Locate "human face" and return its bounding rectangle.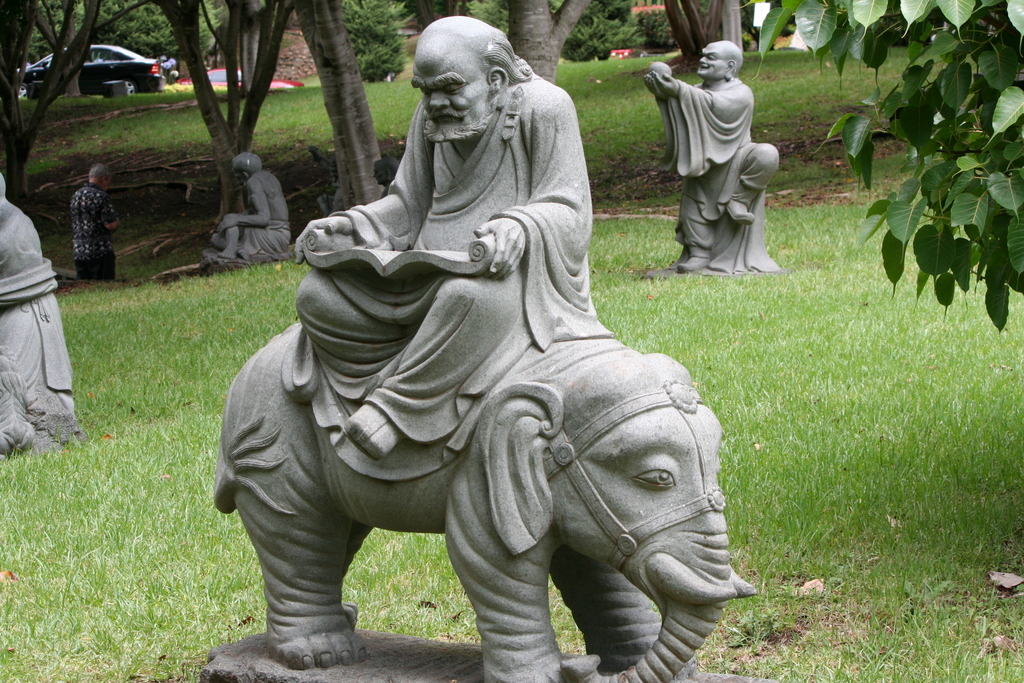
[left=695, top=40, right=734, bottom=74].
